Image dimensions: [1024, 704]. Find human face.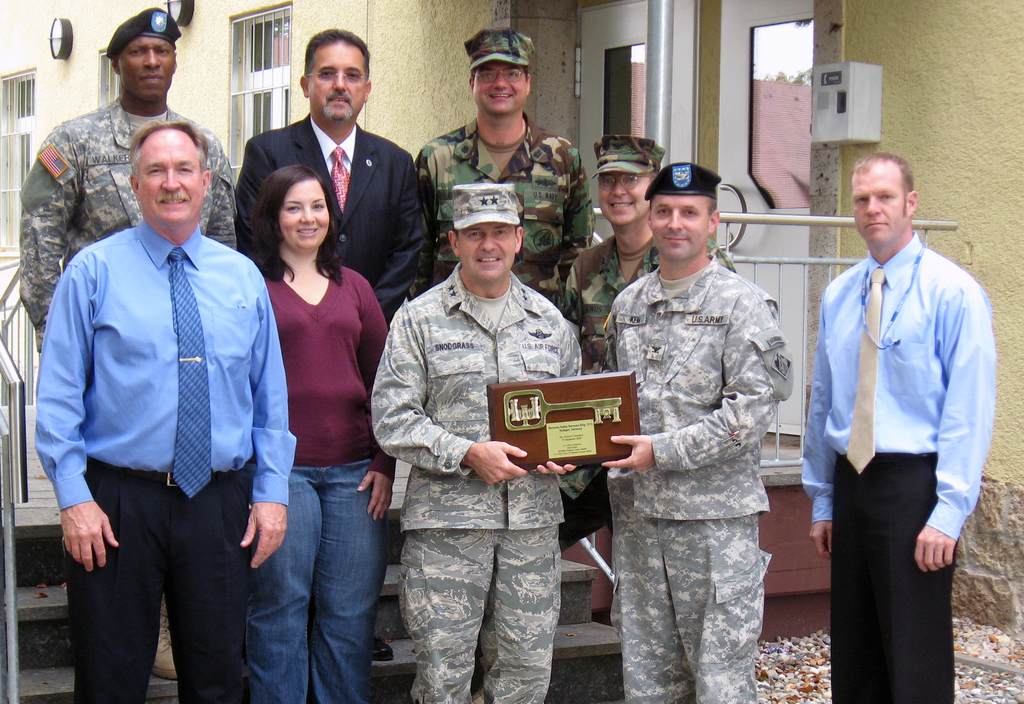
<bbox>470, 60, 529, 116</bbox>.
